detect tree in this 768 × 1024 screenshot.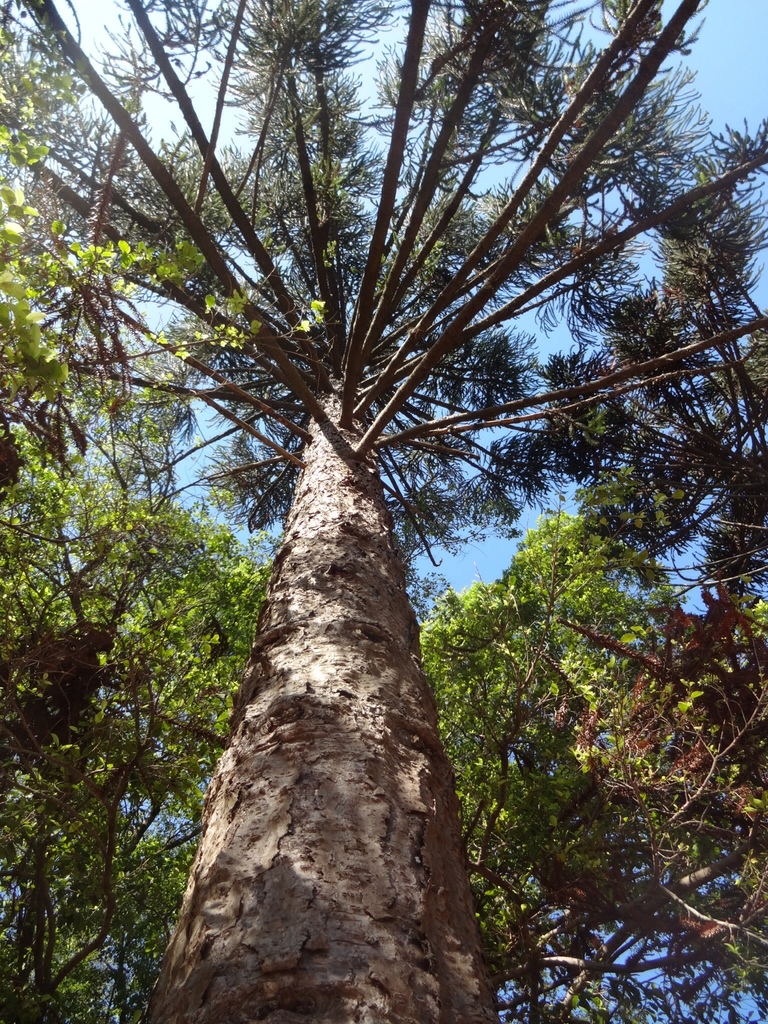
Detection: 0, 266, 268, 1023.
